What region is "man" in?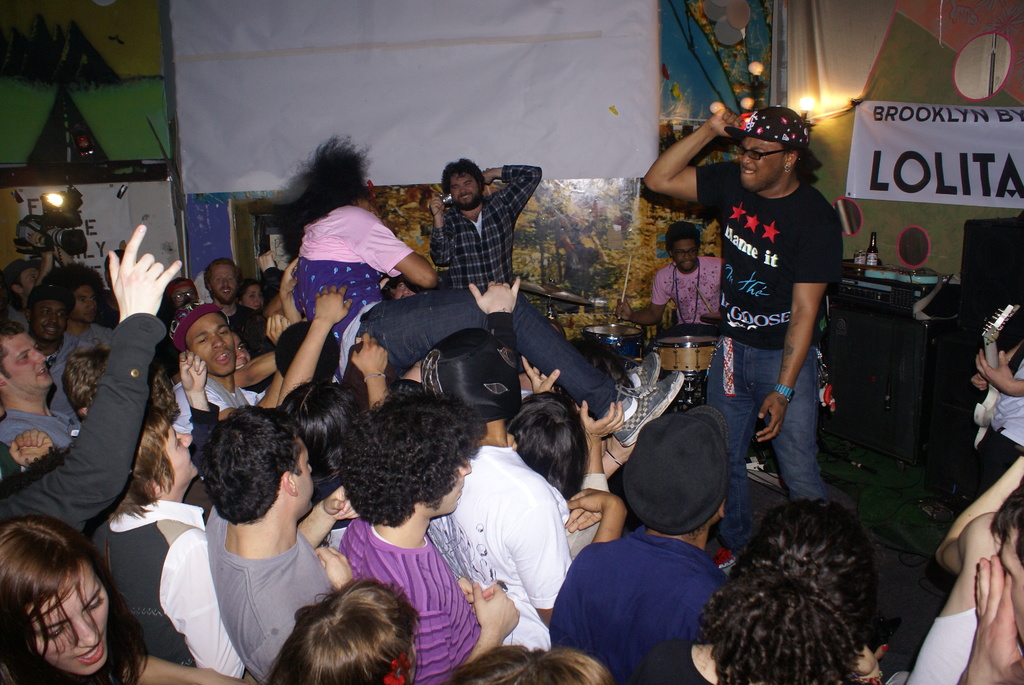
bbox=(536, 422, 751, 684).
